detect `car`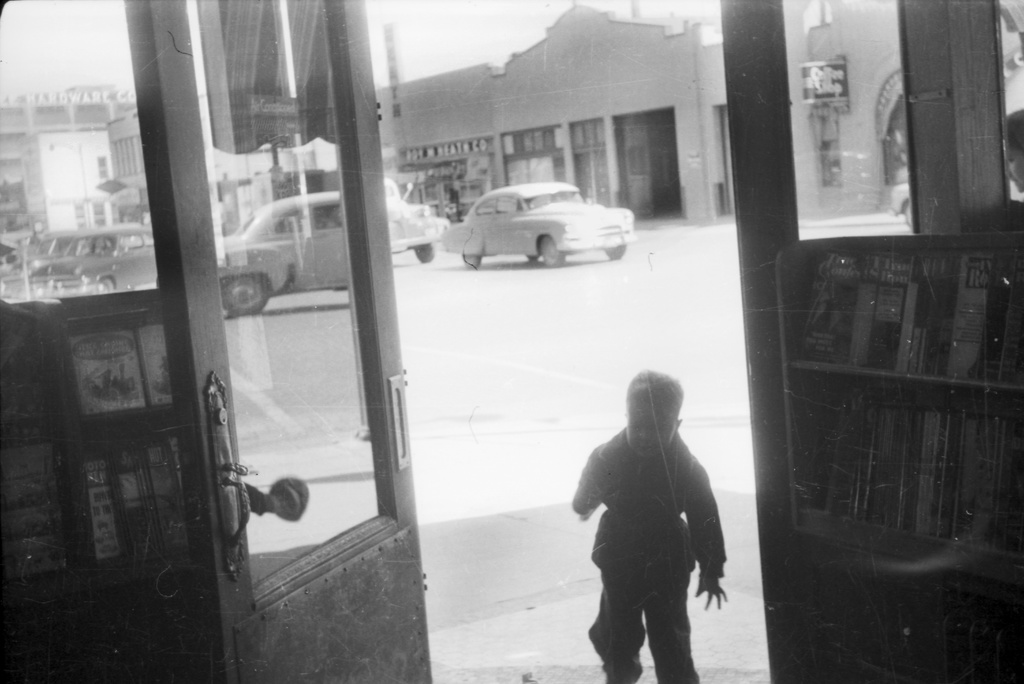
(x1=384, y1=185, x2=445, y2=280)
